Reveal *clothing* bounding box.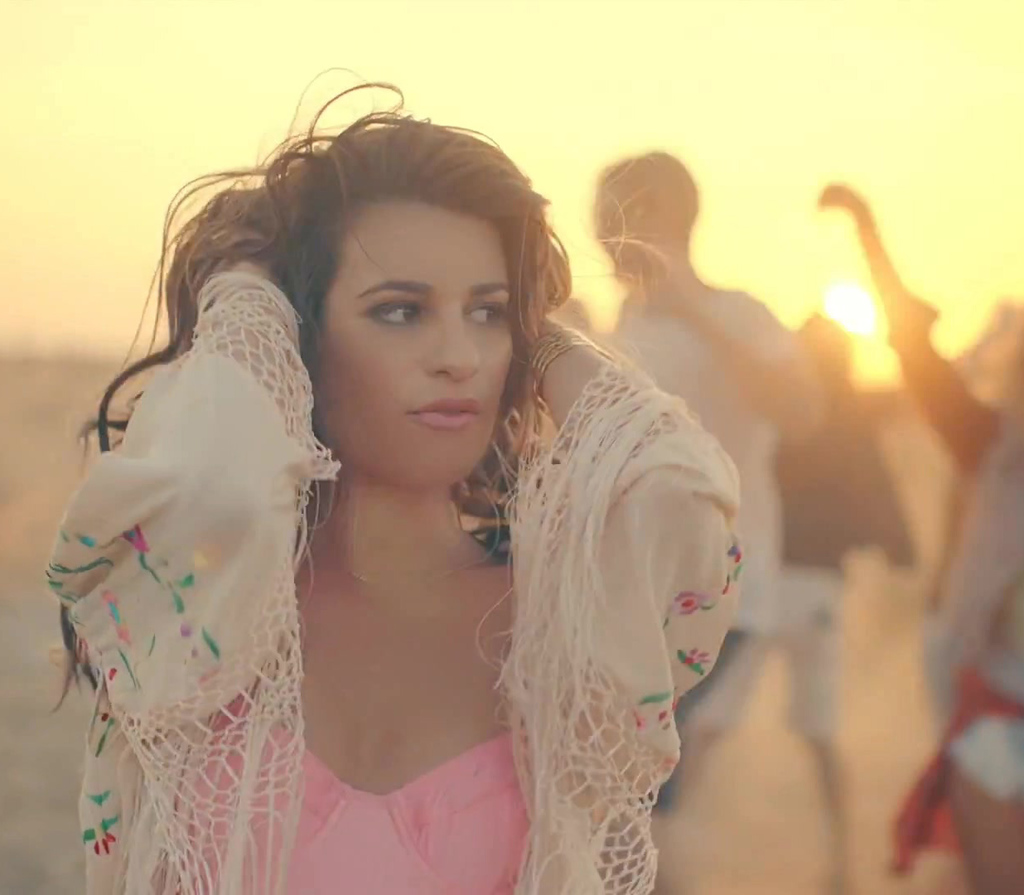
Revealed: (787, 414, 901, 571).
